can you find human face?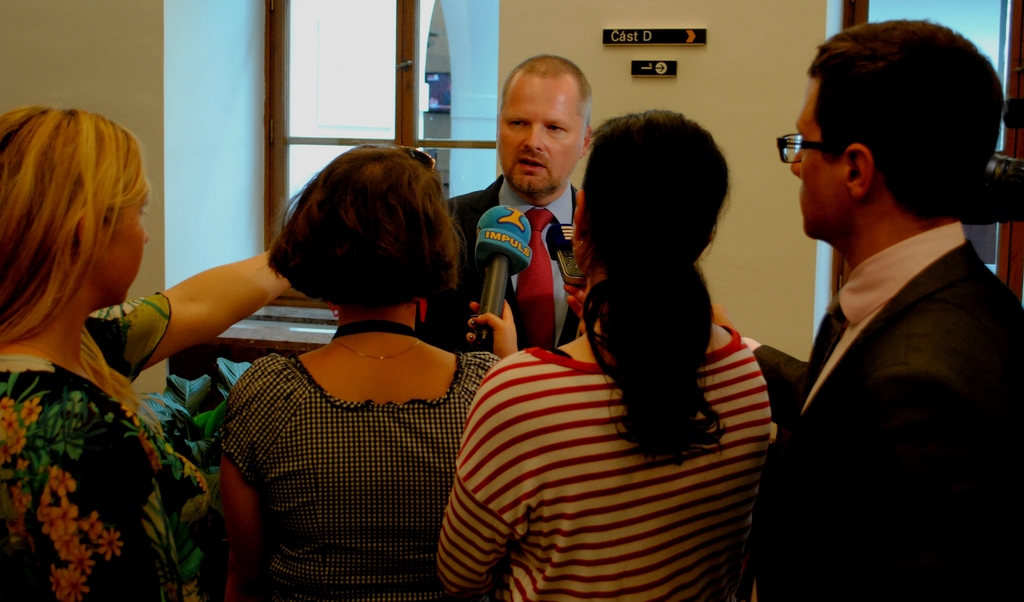
Yes, bounding box: (792,77,847,238).
